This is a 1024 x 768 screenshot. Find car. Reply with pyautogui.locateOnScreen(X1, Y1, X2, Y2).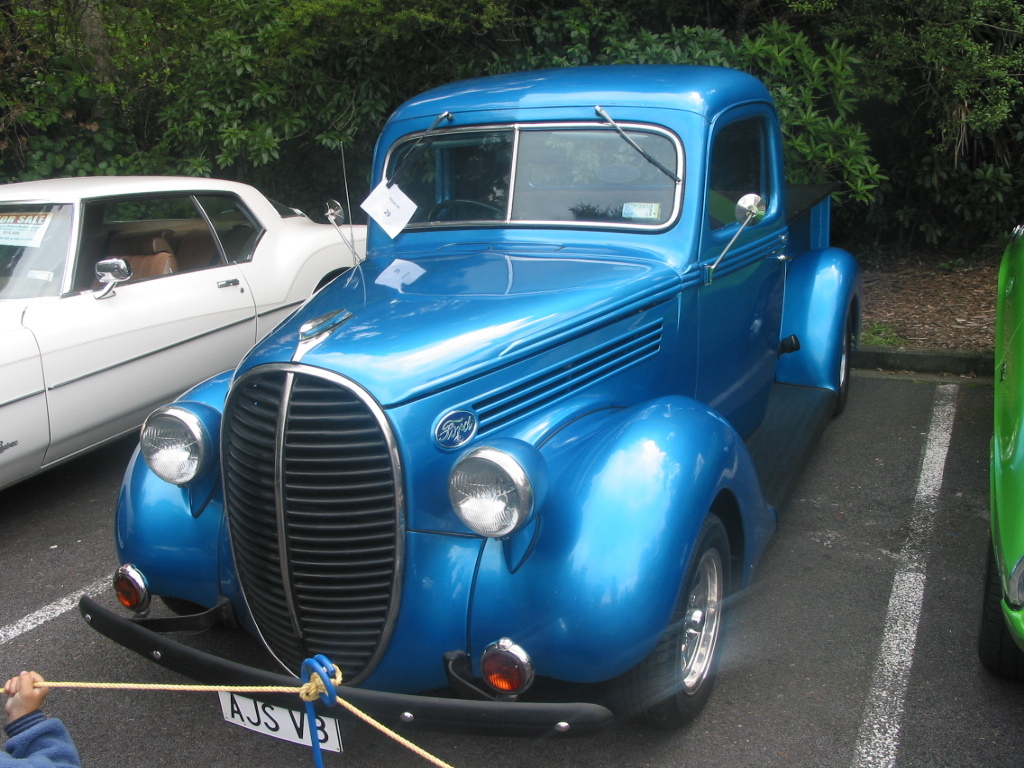
pyautogui.locateOnScreen(973, 222, 1023, 688).
